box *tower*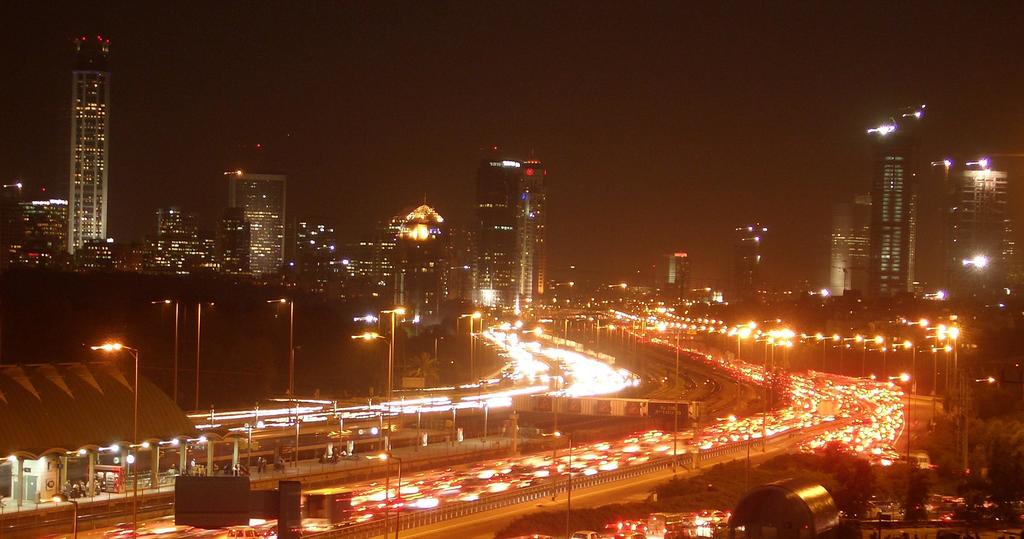
952:170:1008:291
